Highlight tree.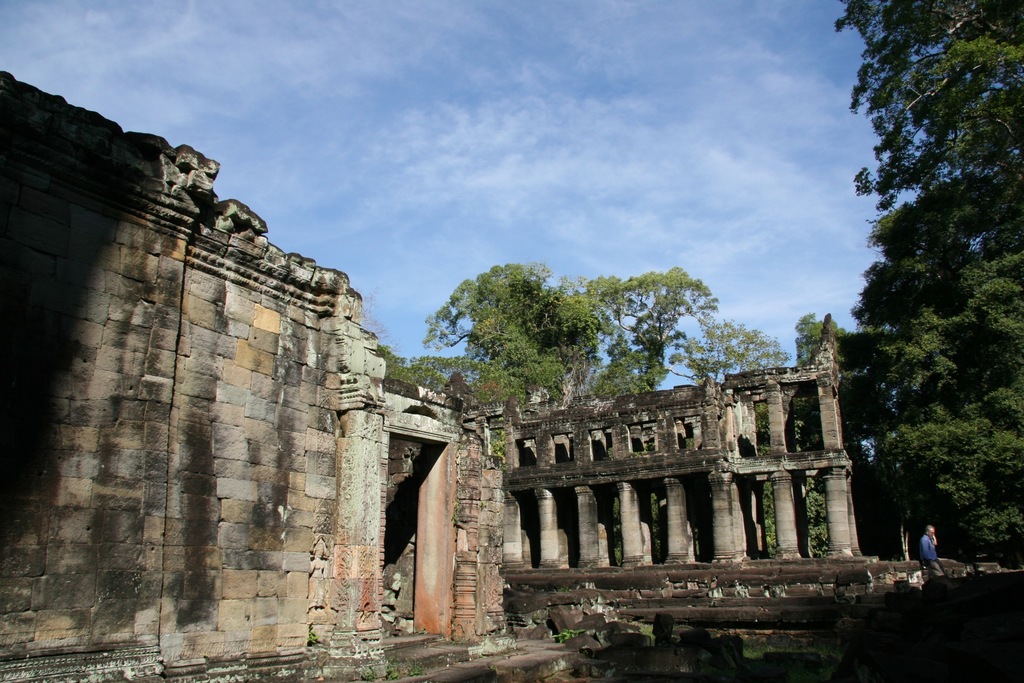
Highlighted region: rect(358, 290, 395, 353).
